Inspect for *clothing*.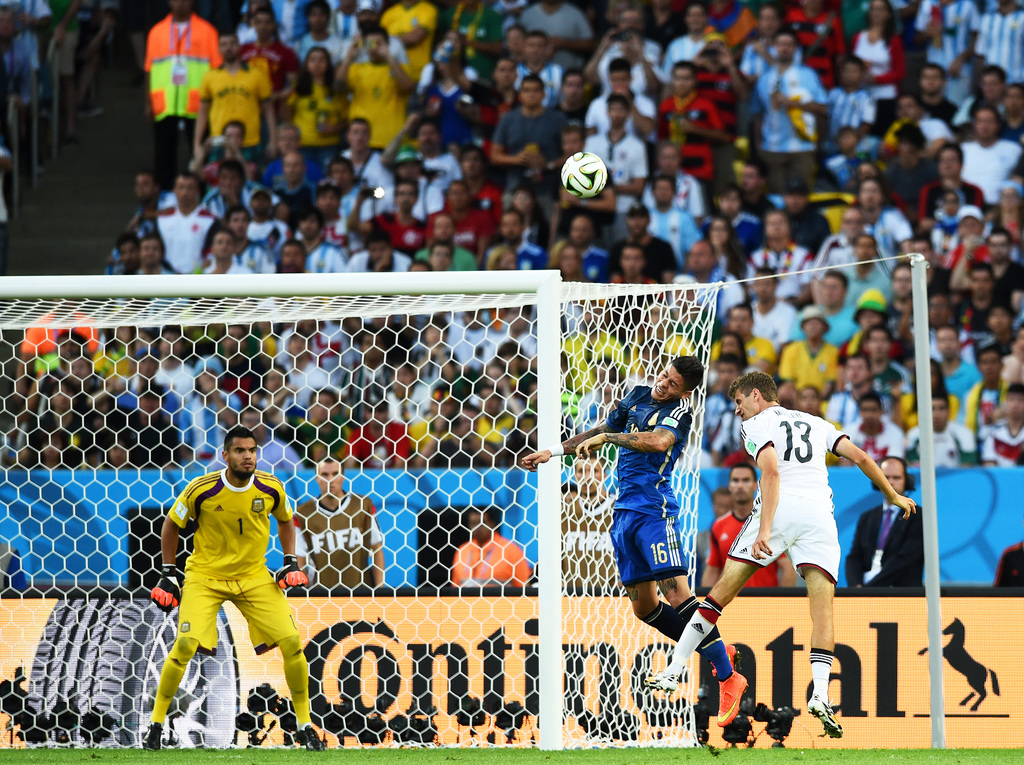
Inspection: box(797, 303, 876, 342).
